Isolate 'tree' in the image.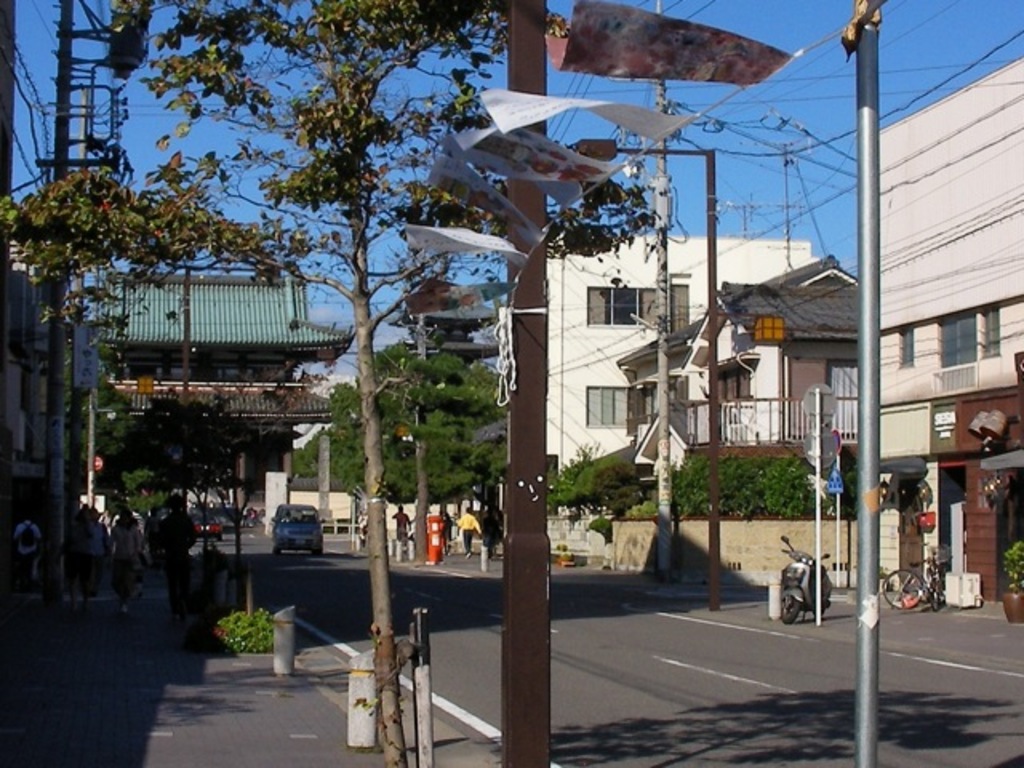
Isolated region: <box>99,386,275,573</box>.
